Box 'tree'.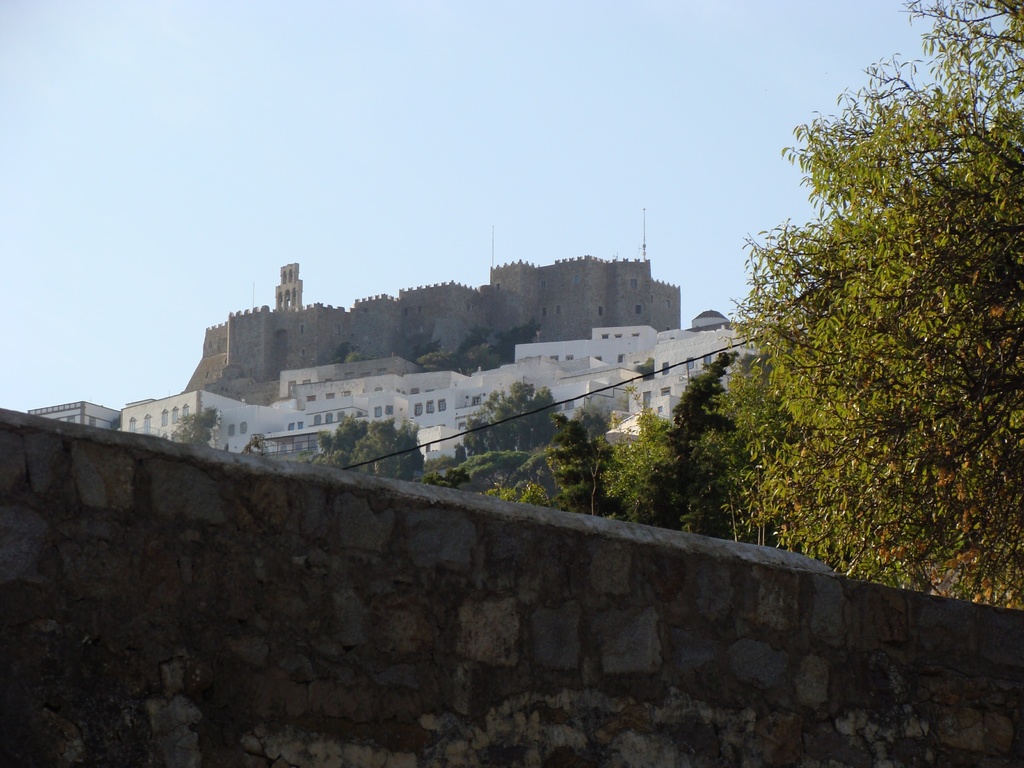
left=174, top=404, right=216, bottom=448.
